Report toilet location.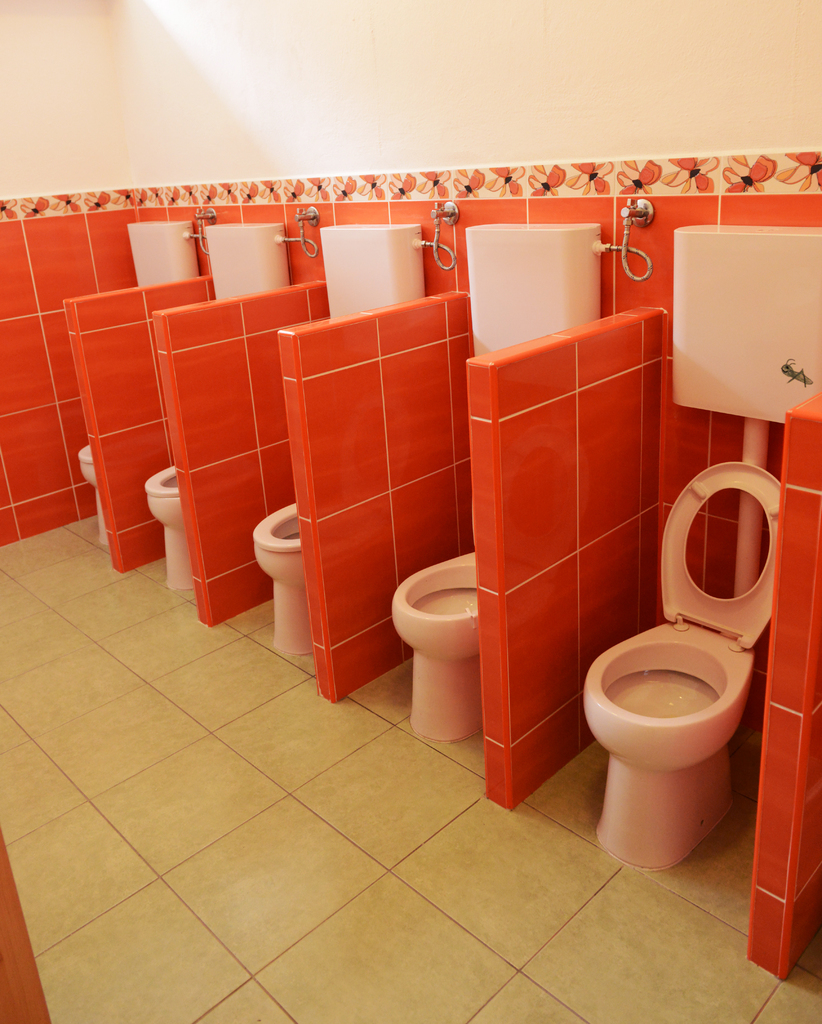
Report: x1=386, y1=550, x2=489, y2=744.
